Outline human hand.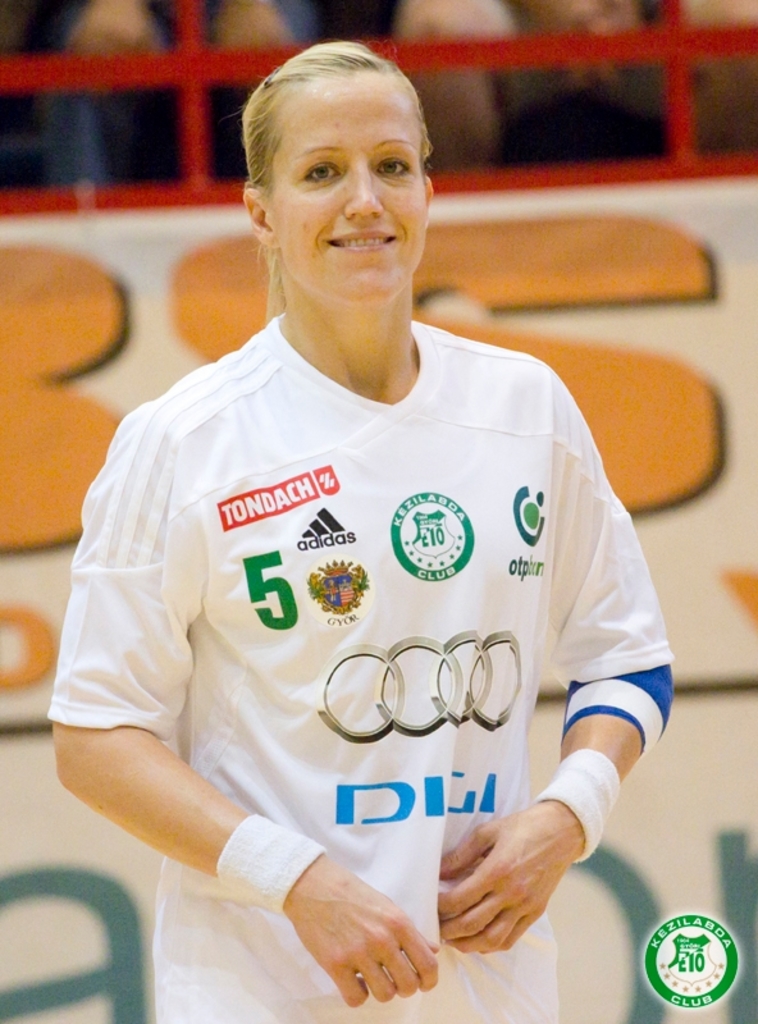
Outline: (439, 773, 583, 951).
